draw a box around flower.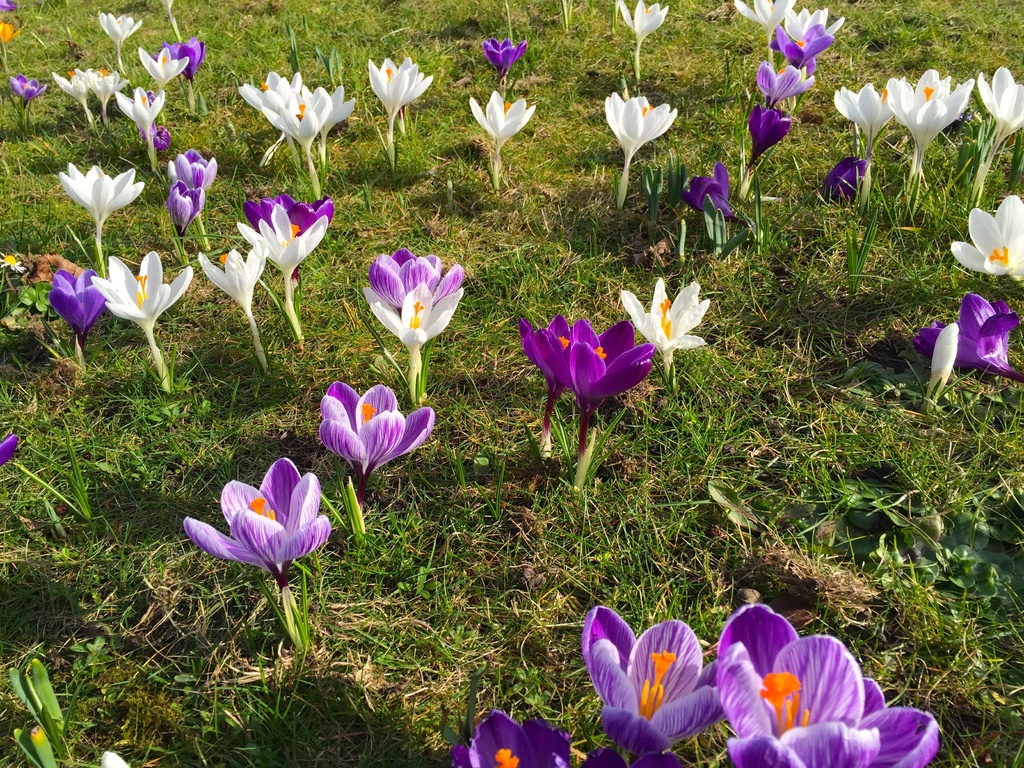
crop(752, 59, 805, 106).
